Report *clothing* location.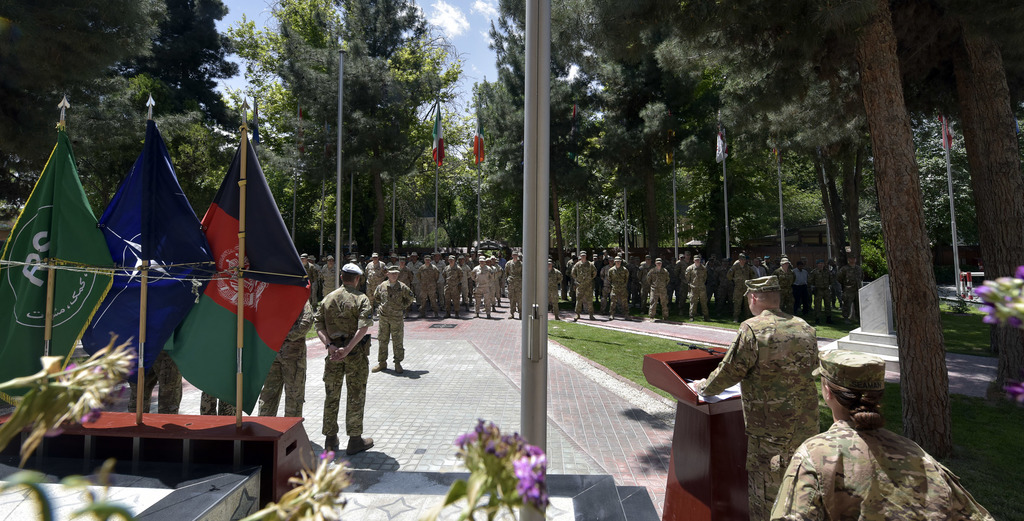
Report: select_region(127, 343, 181, 415).
